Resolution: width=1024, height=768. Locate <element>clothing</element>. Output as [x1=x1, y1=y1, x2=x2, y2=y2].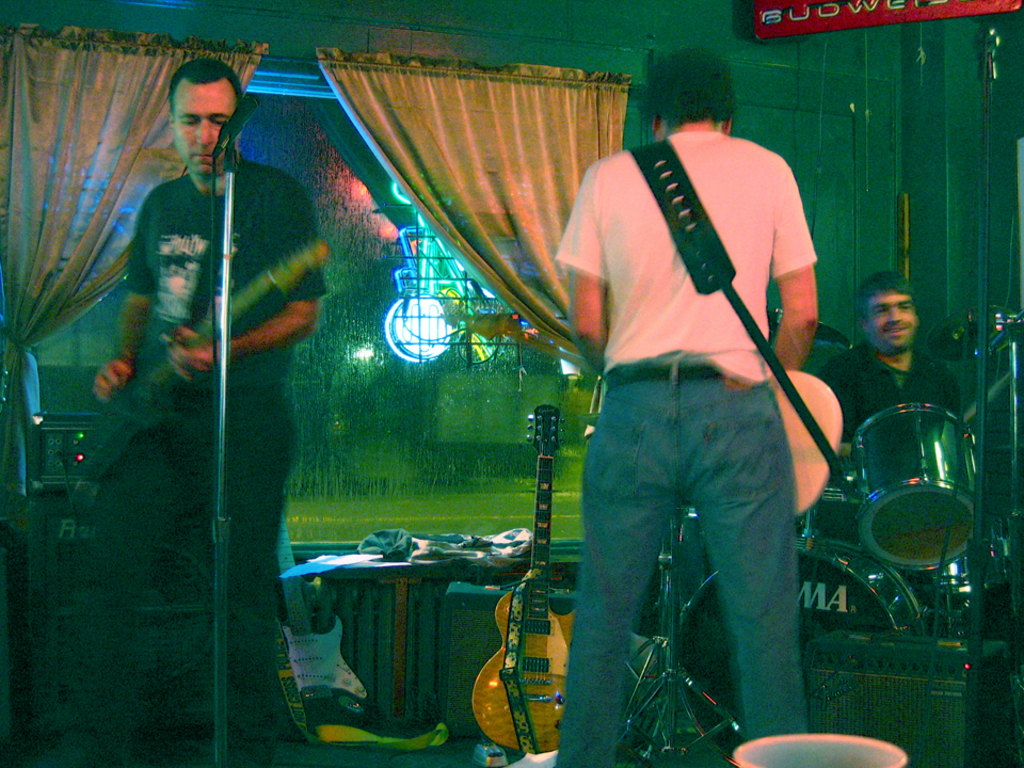
[x1=817, y1=337, x2=964, y2=450].
